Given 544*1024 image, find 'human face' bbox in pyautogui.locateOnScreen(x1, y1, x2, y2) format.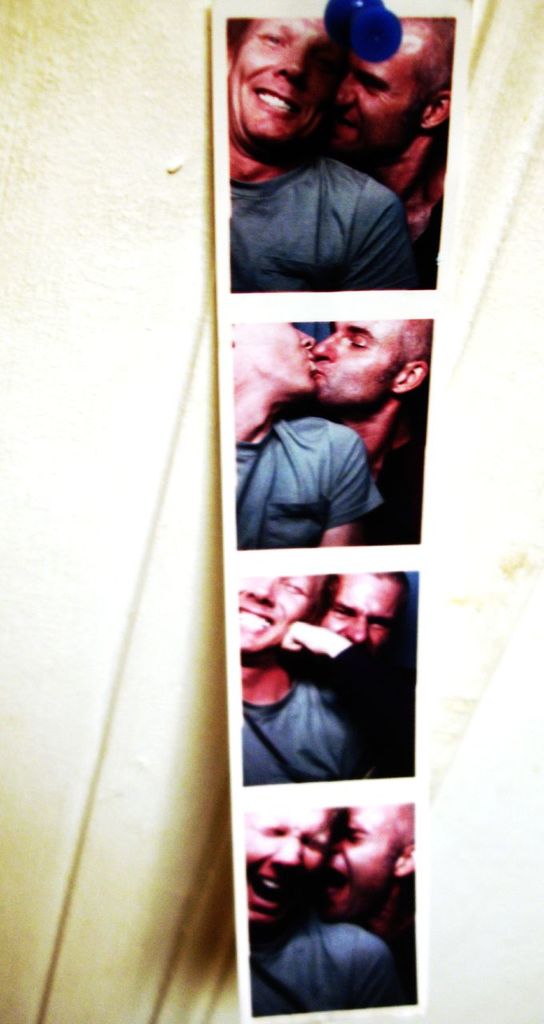
pyautogui.locateOnScreen(311, 320, 398, 406).
